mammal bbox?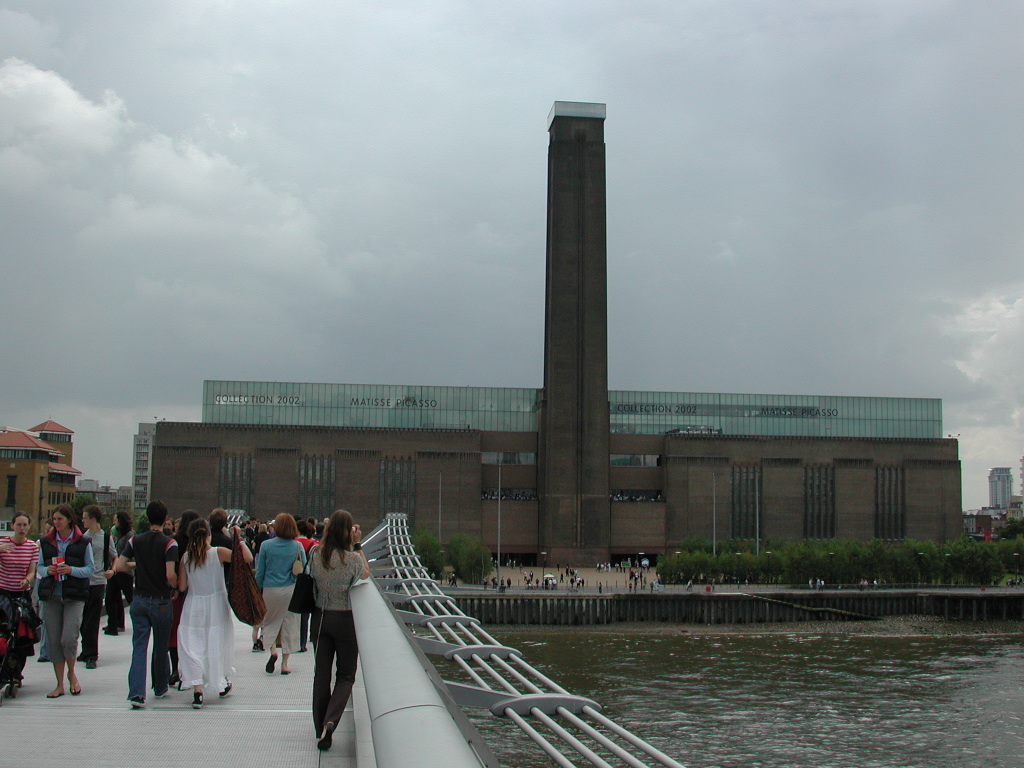
393,569,401,591
